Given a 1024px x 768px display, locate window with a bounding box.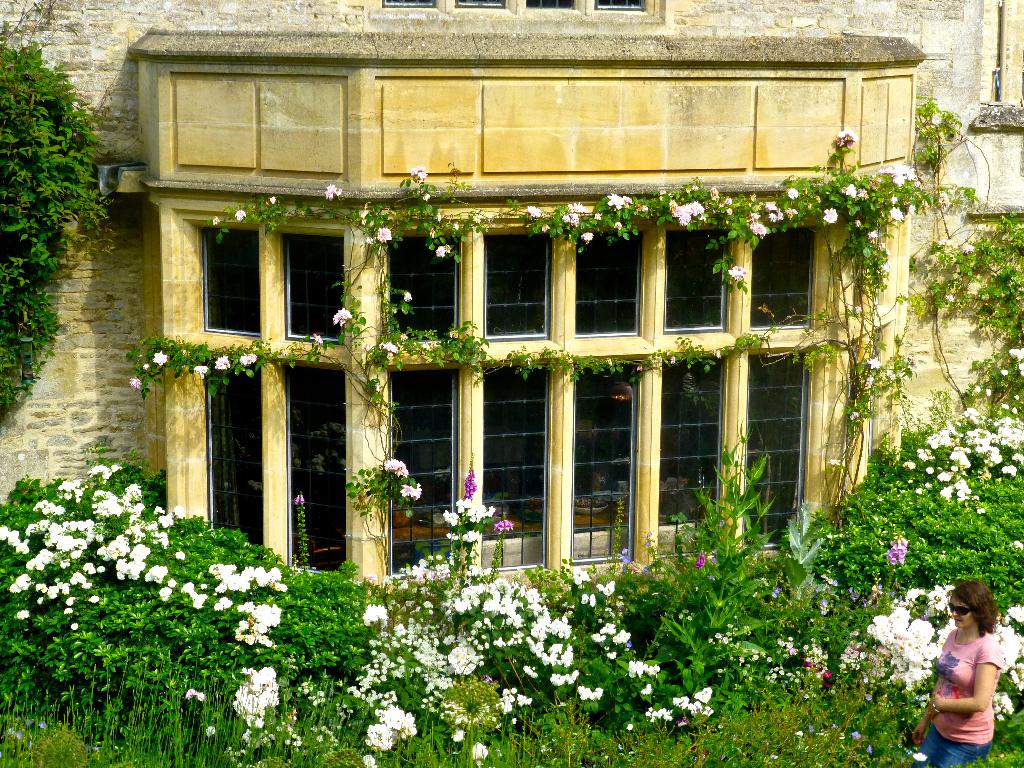
Located: <region>387, 234, 461, 341</region>.
